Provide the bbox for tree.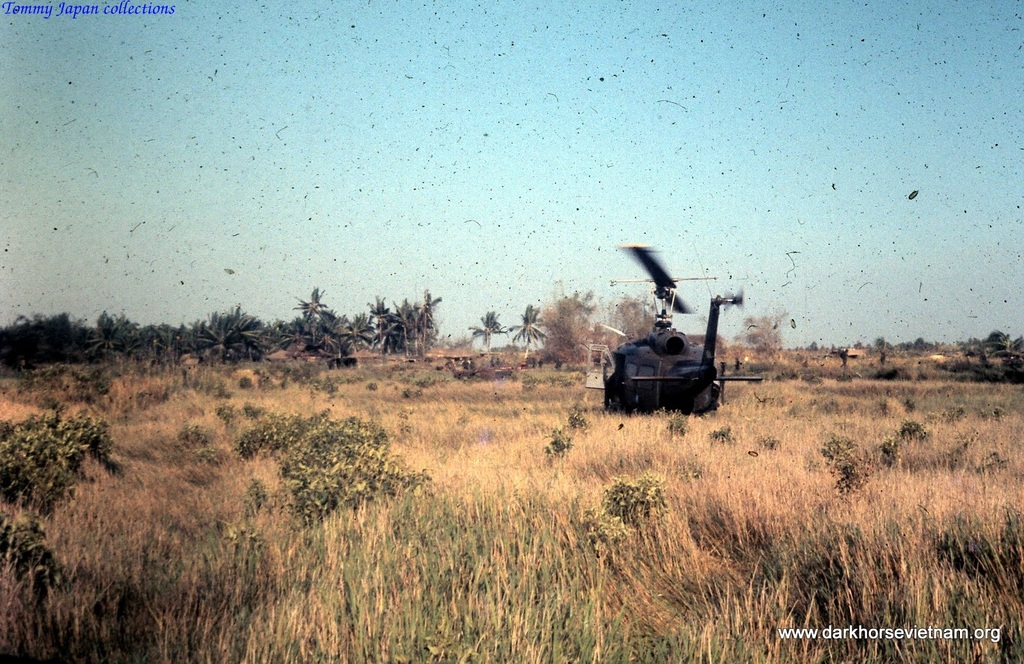
box(399, 289, 432, 348).
